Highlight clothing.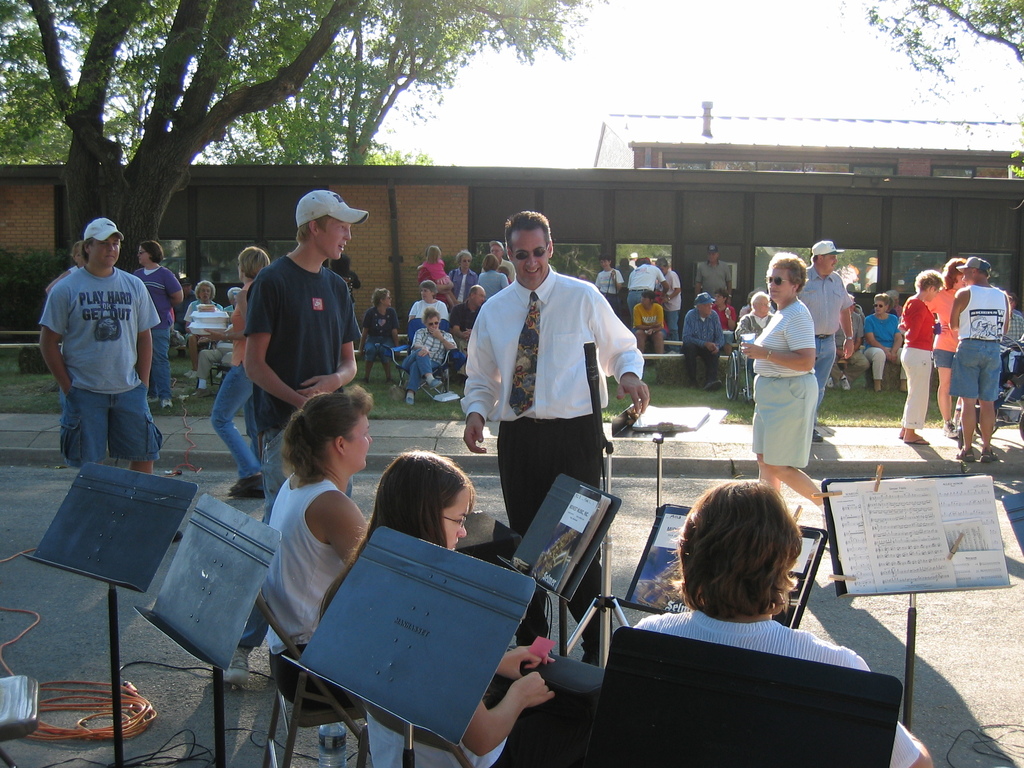
Highlighted region: rect(460, 262, 643, 663).
